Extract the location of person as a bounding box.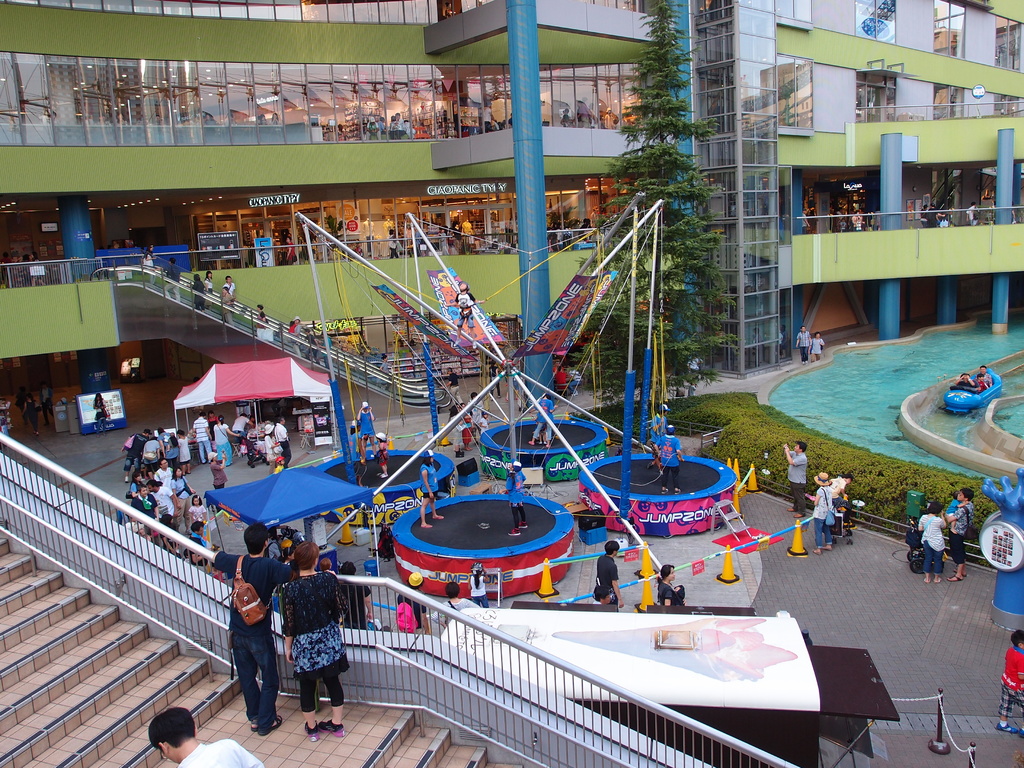
Rect(305, 329, 320, 362).
